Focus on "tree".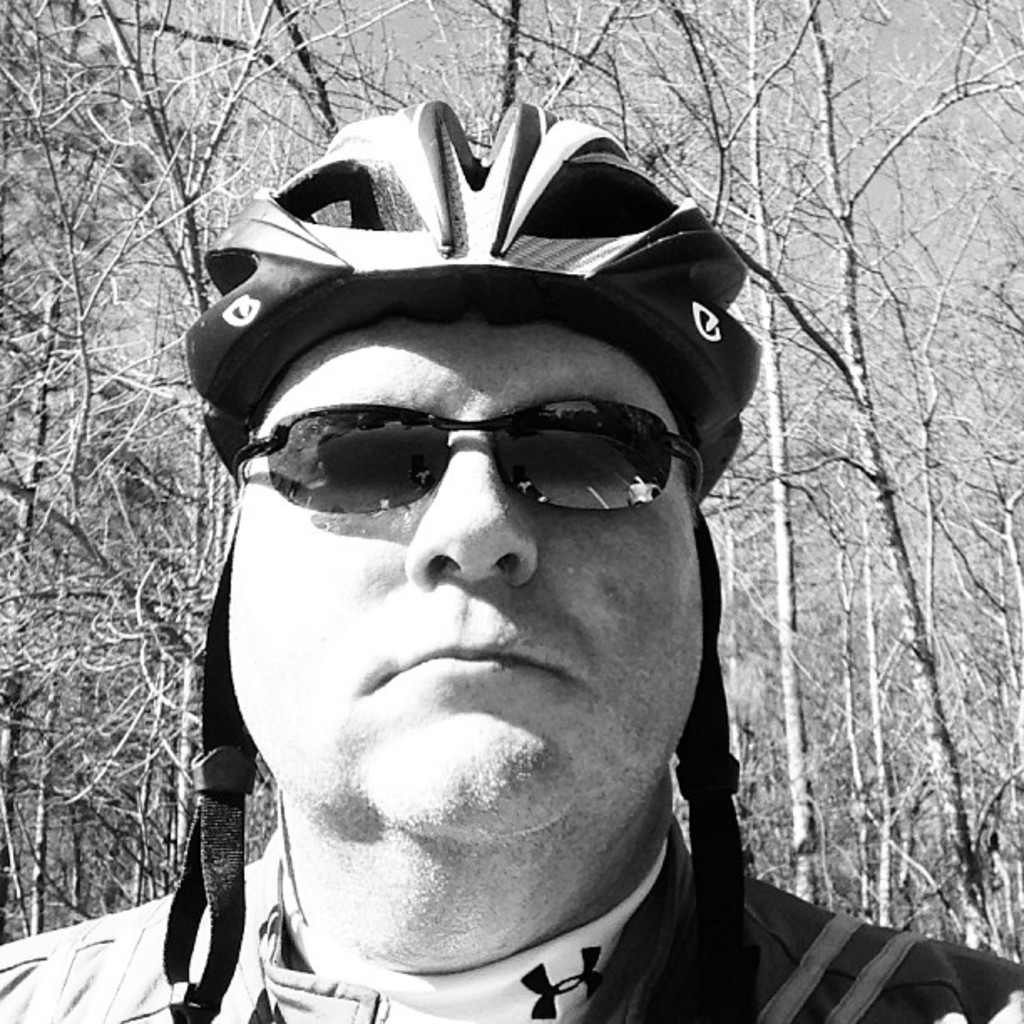
Focused at box=[0, 2, 1019, 945].
